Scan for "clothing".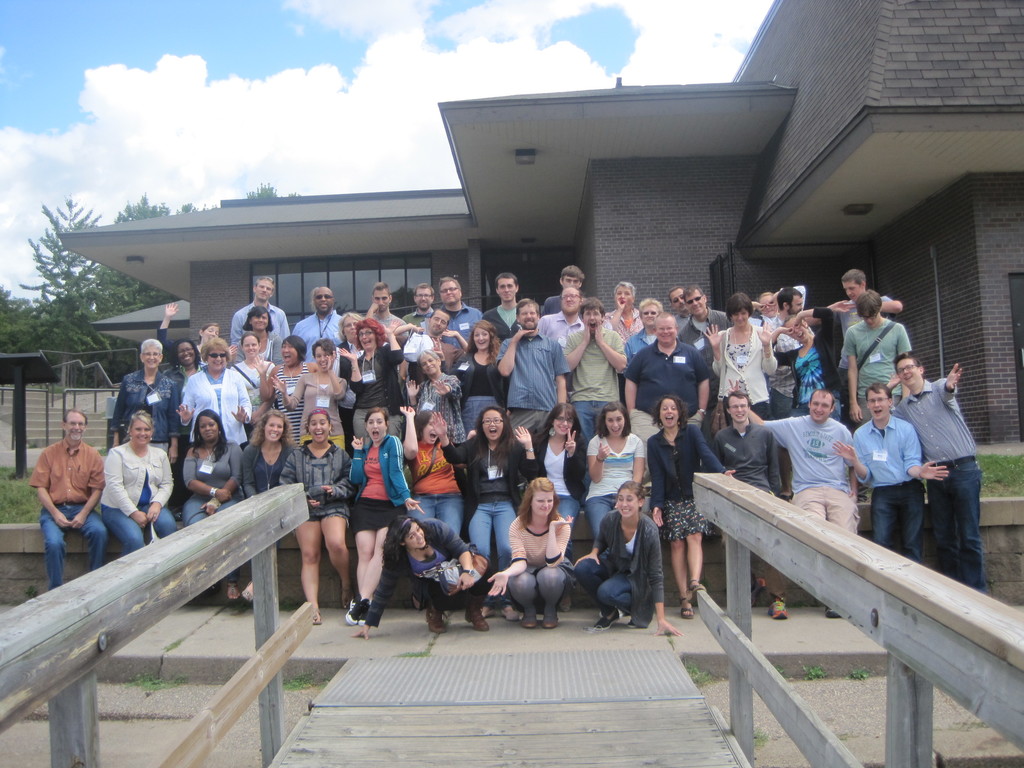
Scan result: crop(525, 426, 578, 522).
